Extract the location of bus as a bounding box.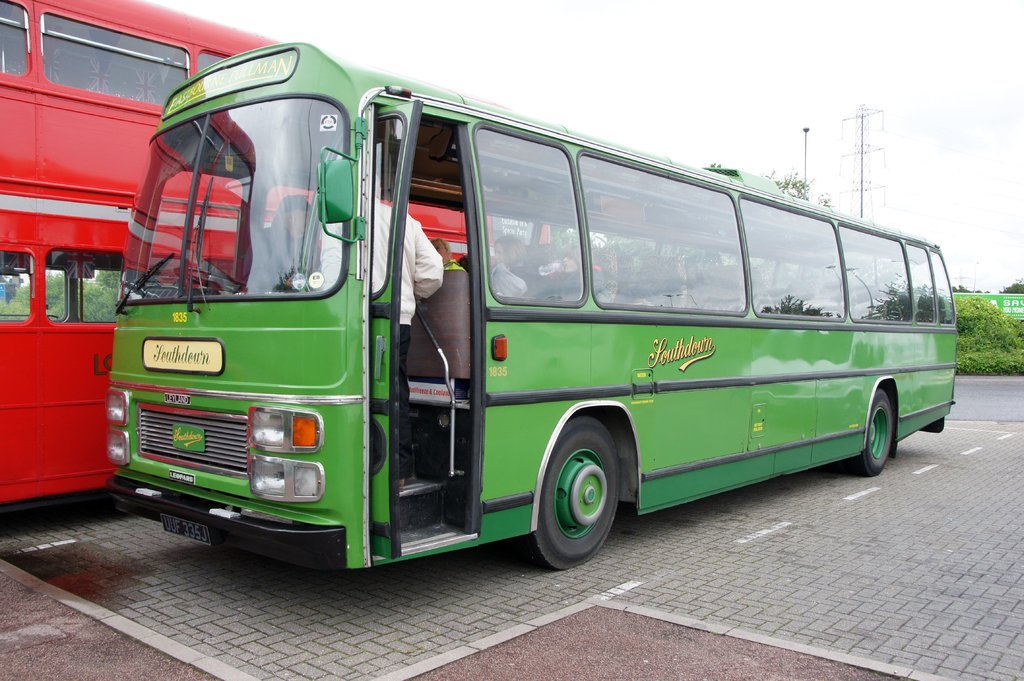
<box>99,42,959,576</box>.
